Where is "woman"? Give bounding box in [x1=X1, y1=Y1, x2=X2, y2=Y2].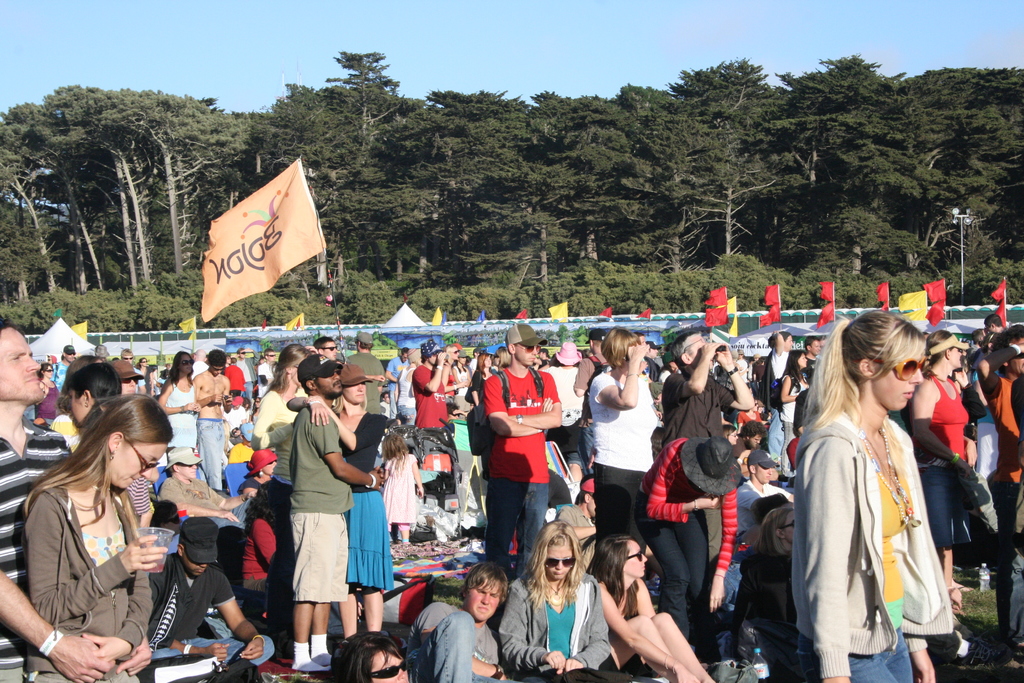
[x1=796, y1=309, x2=940, y2=682].
